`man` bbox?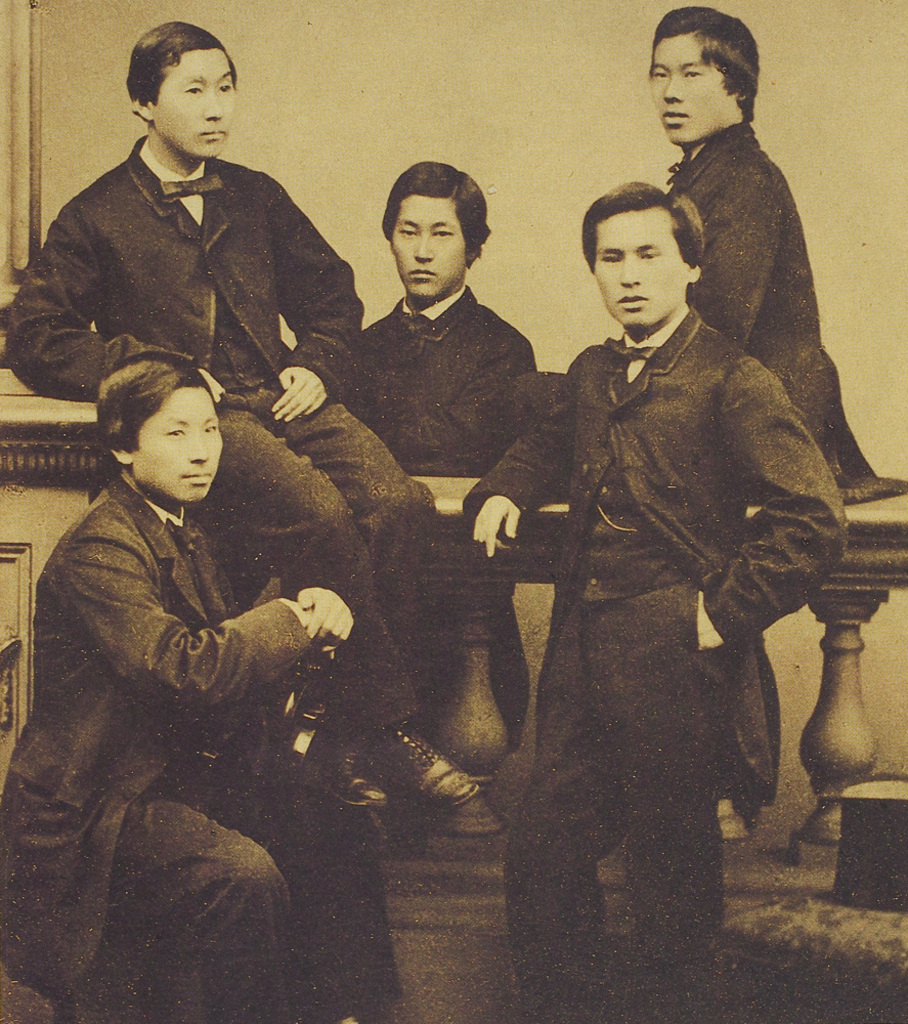
350, 151, 546, 479
